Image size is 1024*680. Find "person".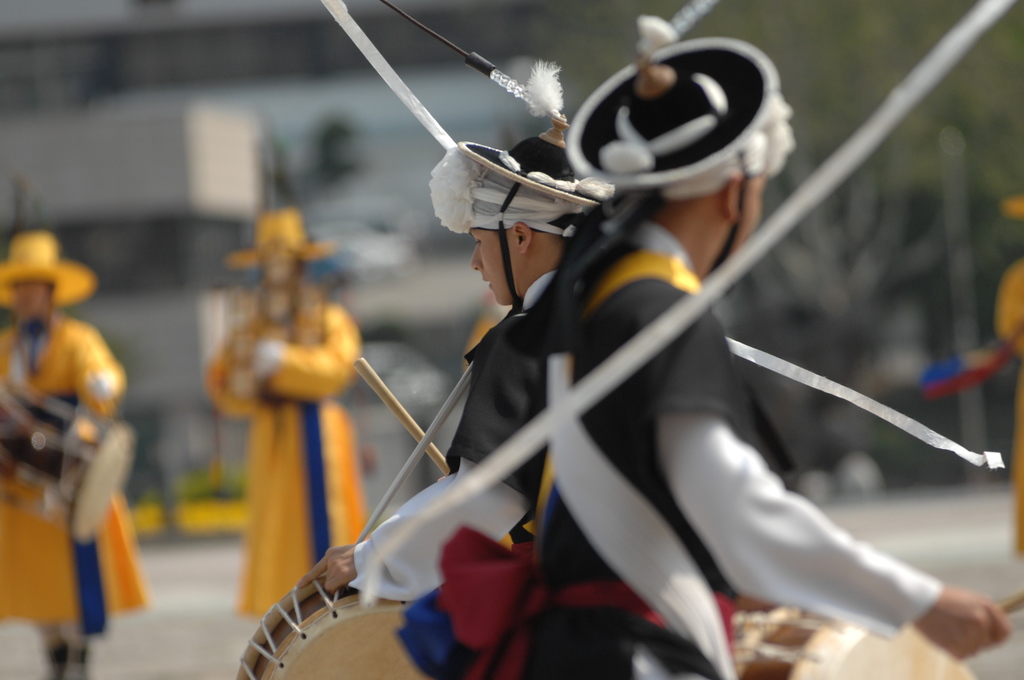
[208, 207, 388, 644].
